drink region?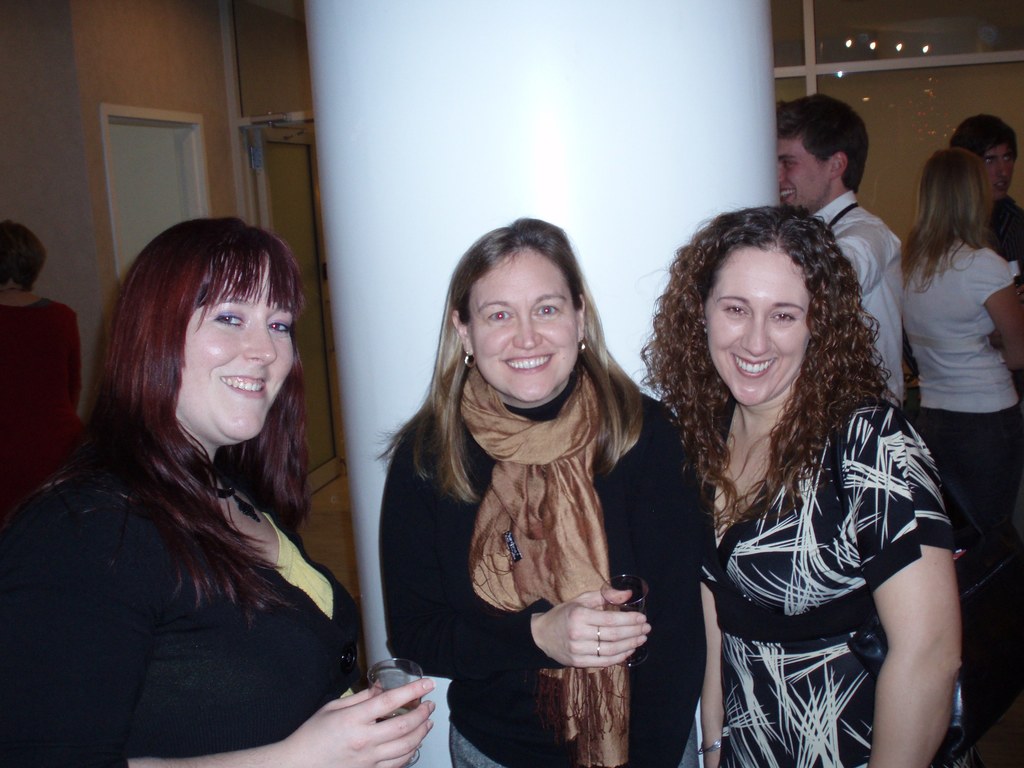
x1=377 y1=714 x2=398 y2=723
